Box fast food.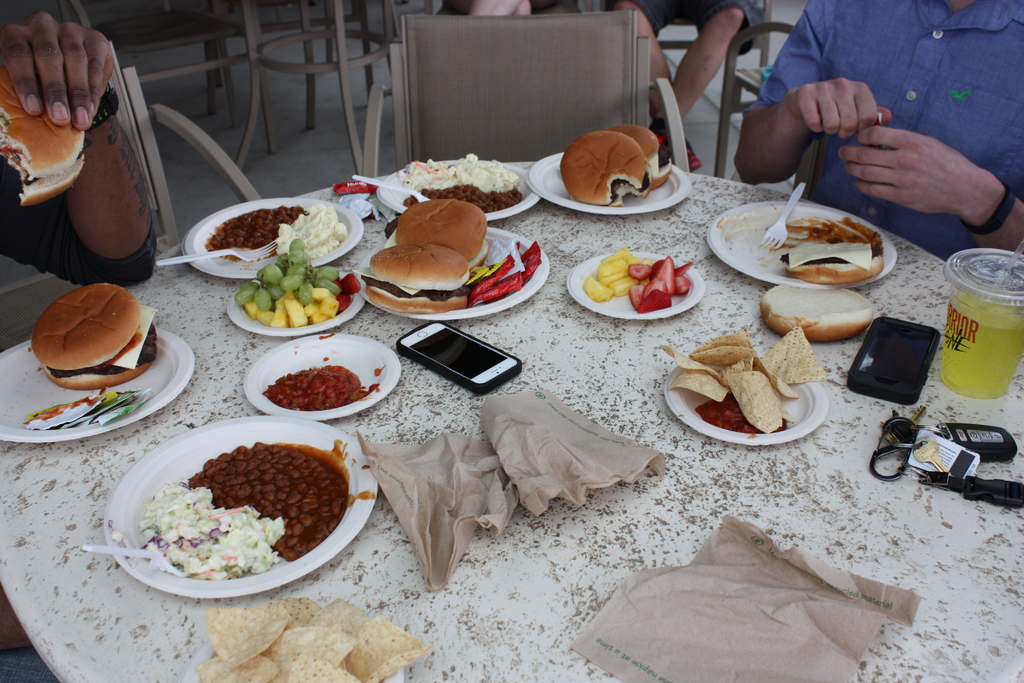
detection(644, 277, 668, 297).
